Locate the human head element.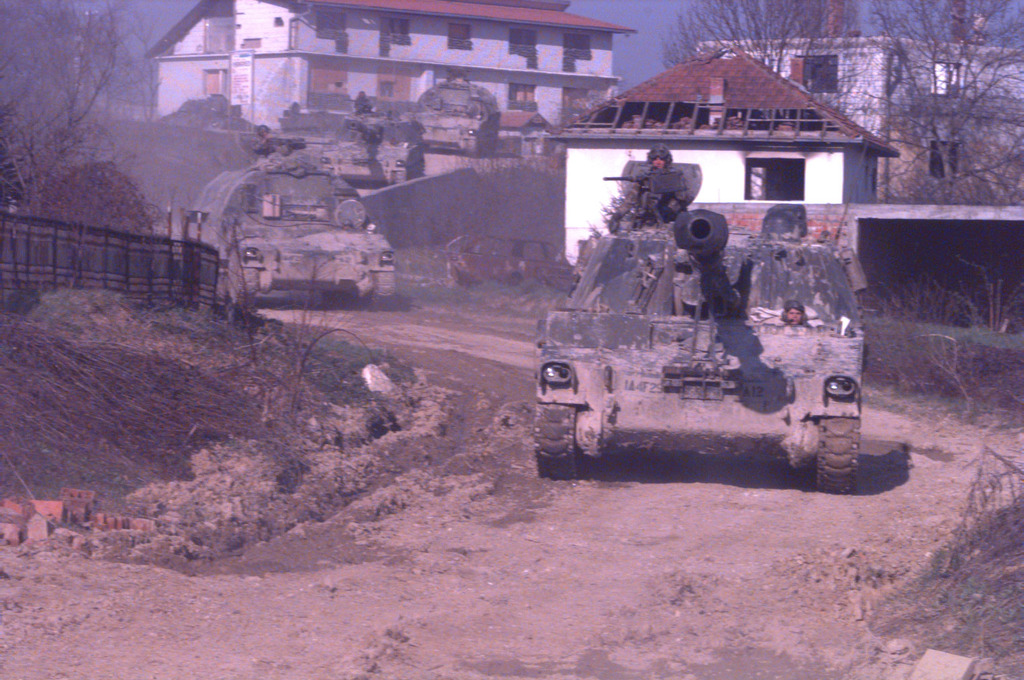
Element bbox: [left=647, top=144, right=672, bottom=171].
